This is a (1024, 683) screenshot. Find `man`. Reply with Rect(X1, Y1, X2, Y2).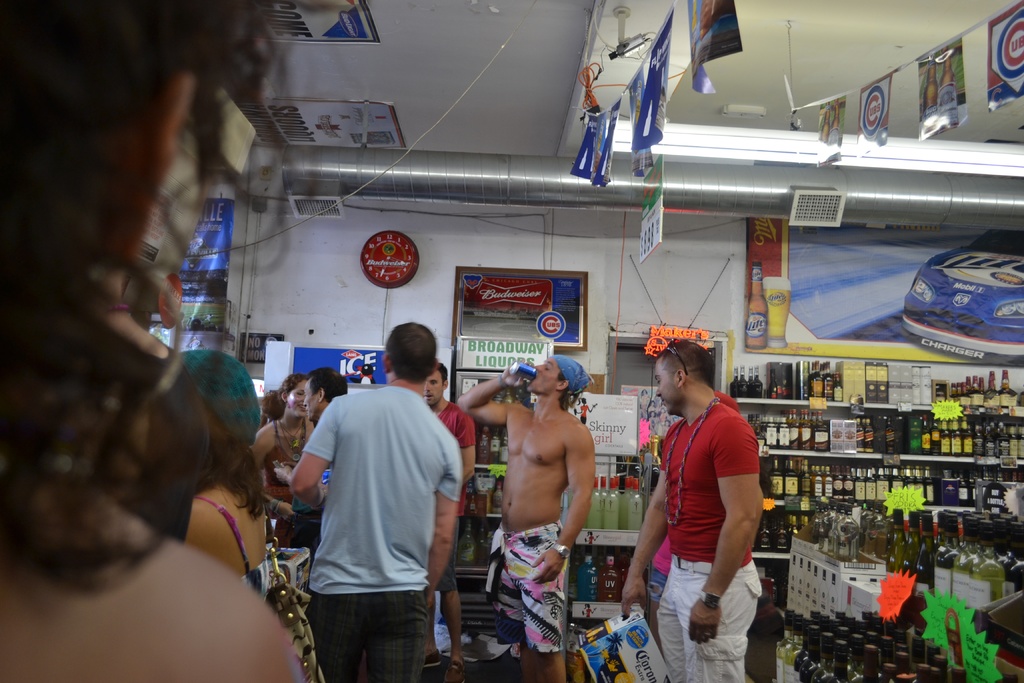
Rect(273, 371, 349, 506).
